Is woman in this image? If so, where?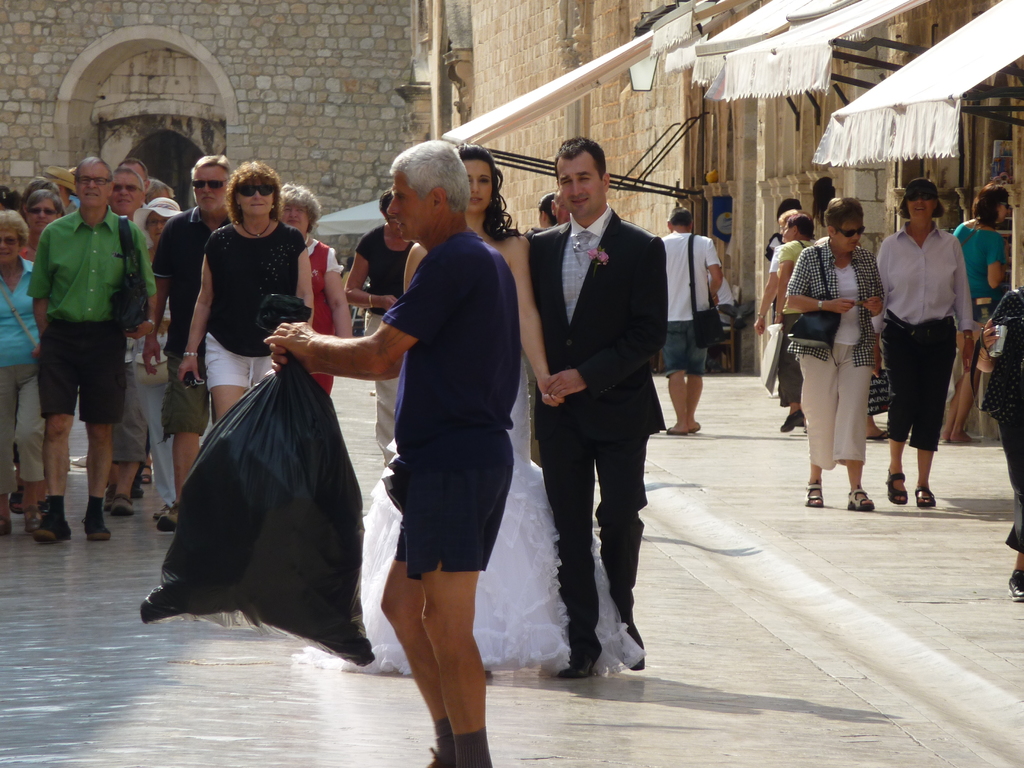
Yes, at (0,209,46,542).
